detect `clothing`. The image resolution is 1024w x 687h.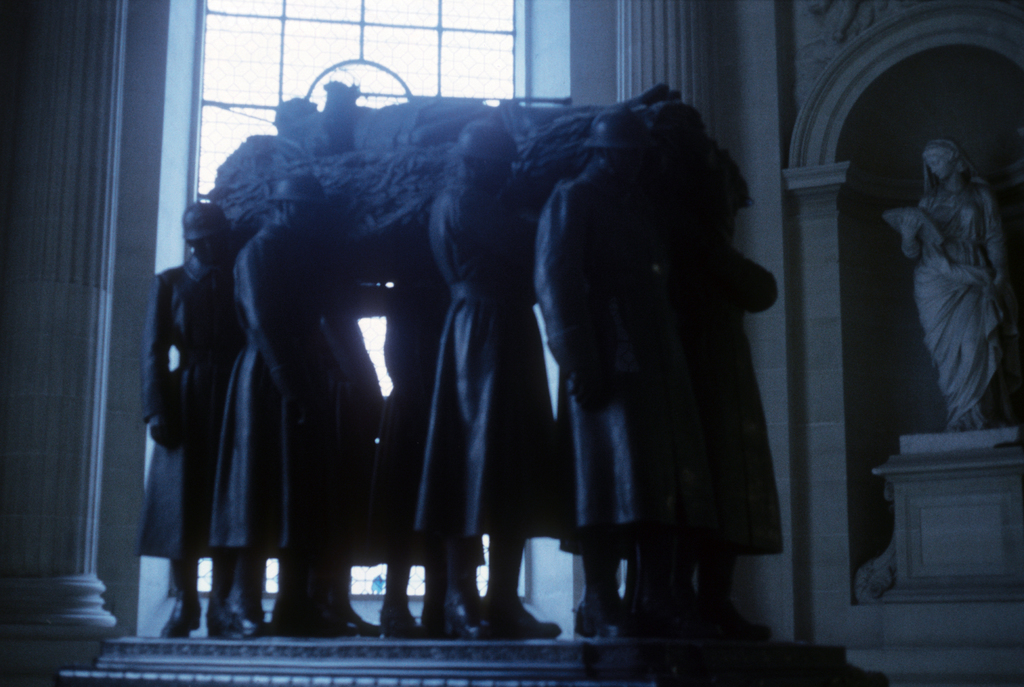
crop(682, 227, 775, 558).
